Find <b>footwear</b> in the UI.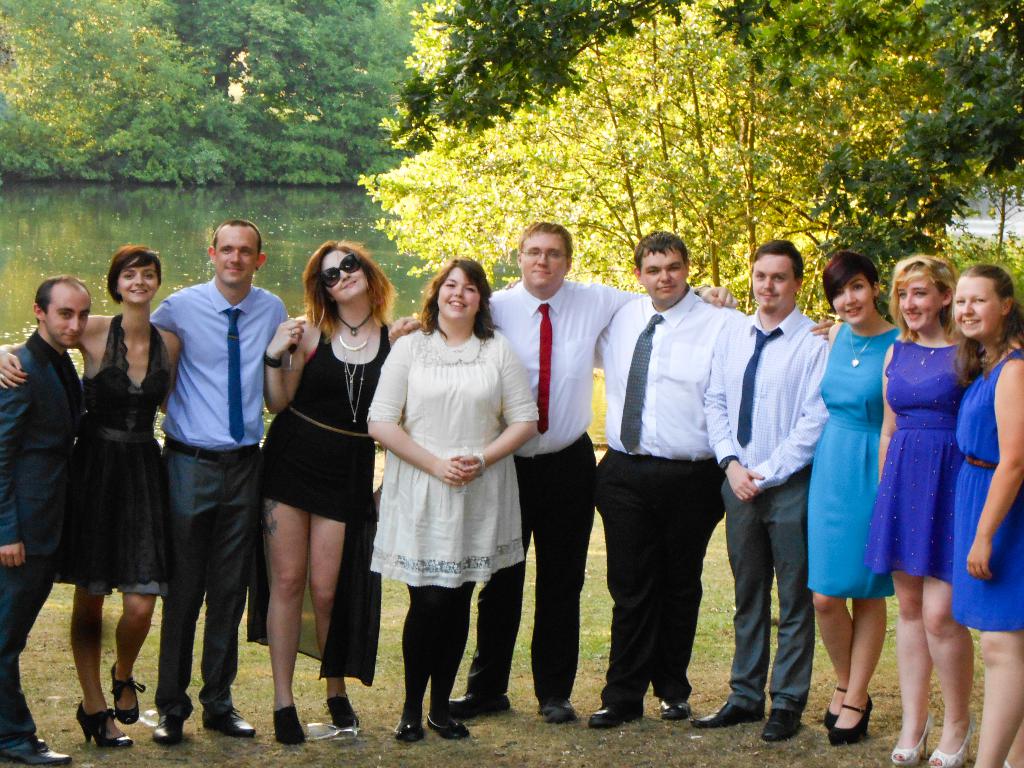
UI element at (x1=544, y1=698, x2=577, y2=720).
